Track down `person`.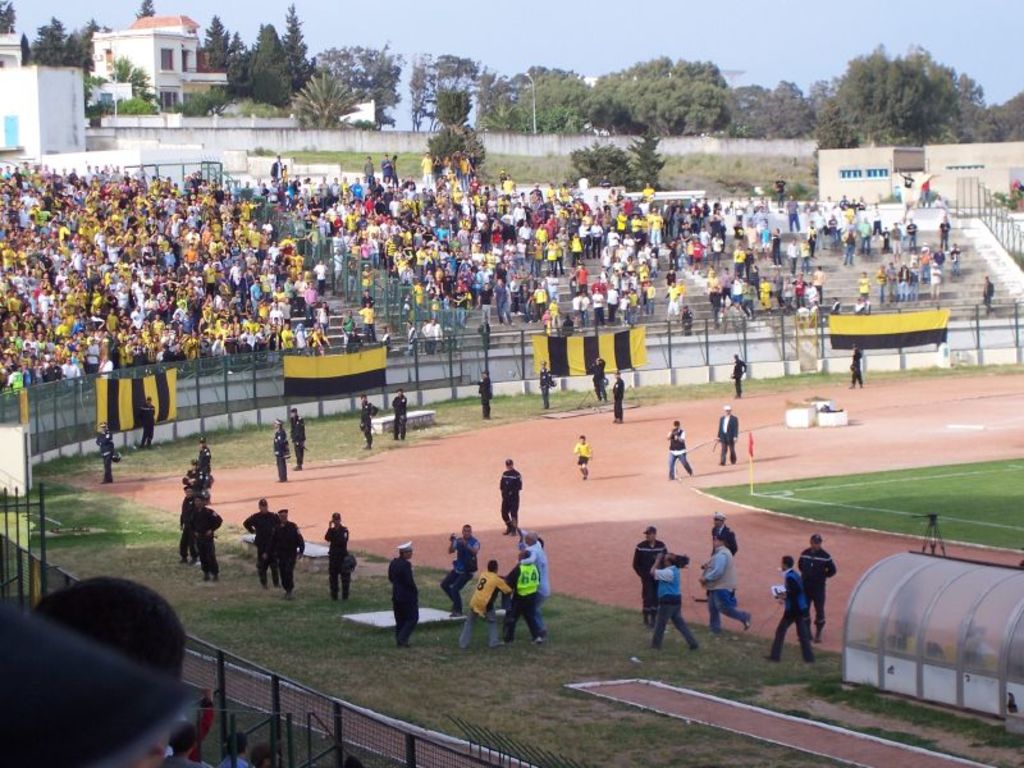
Tracked to 724,355,746,398.
